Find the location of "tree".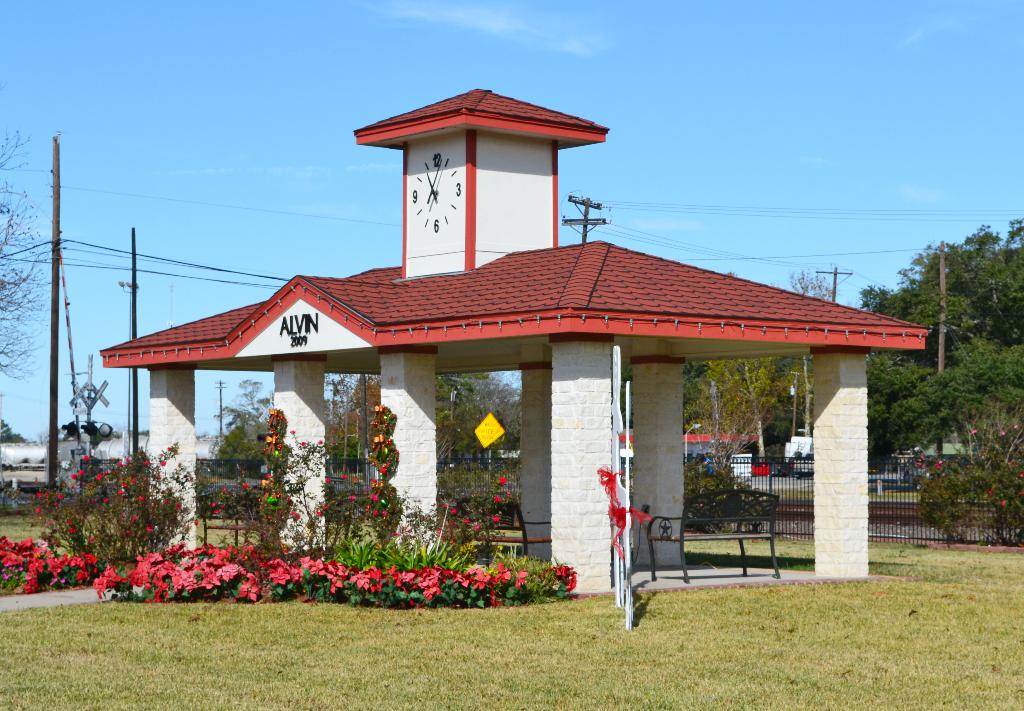
Location: BBox(438, 371, 524, 486).
